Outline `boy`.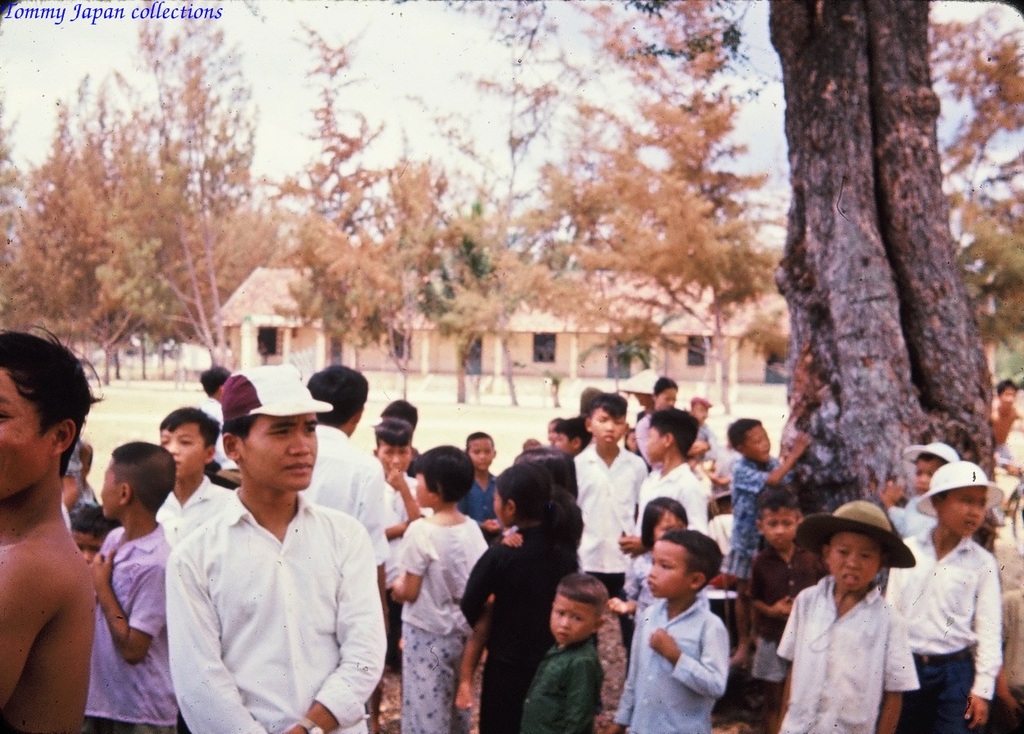
Outline: box=[462, 432, 504, 537].
